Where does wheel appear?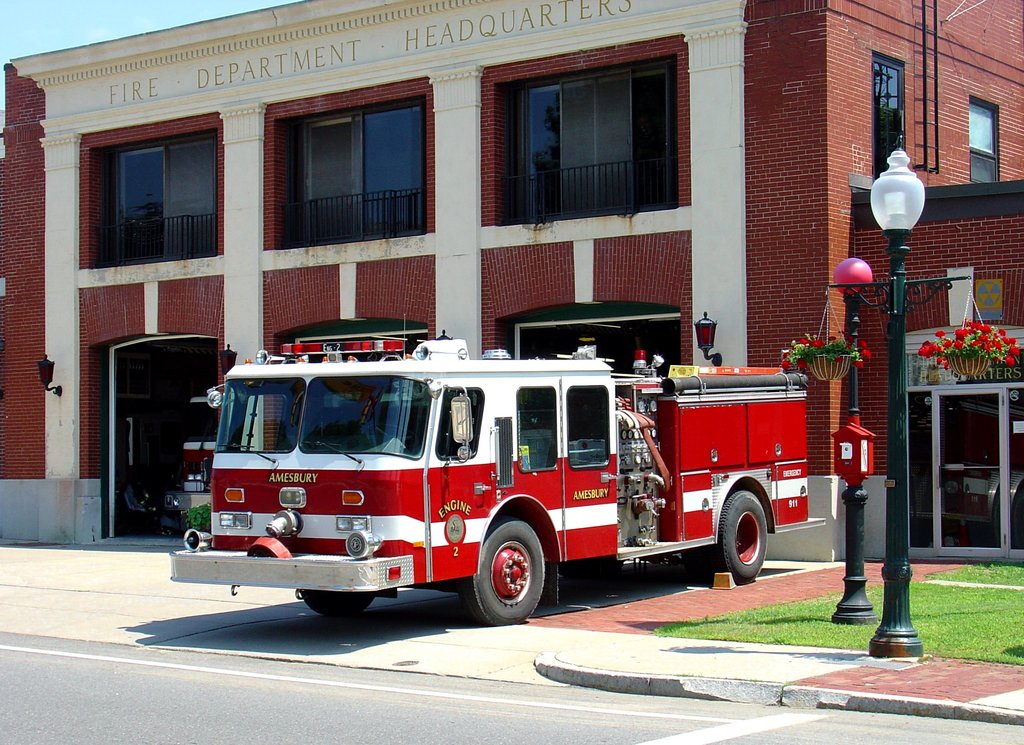
Appears at Rect(708, 486, 770, 583).
